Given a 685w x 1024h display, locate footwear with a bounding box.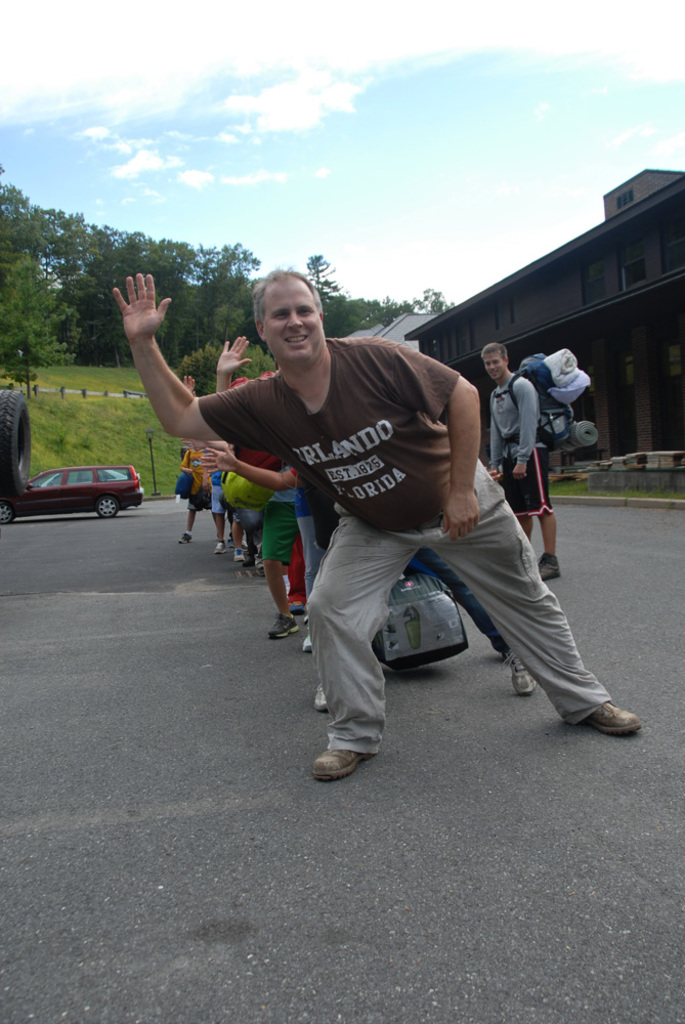
Located: [left=303, top=634, right=316, bottom=653].
